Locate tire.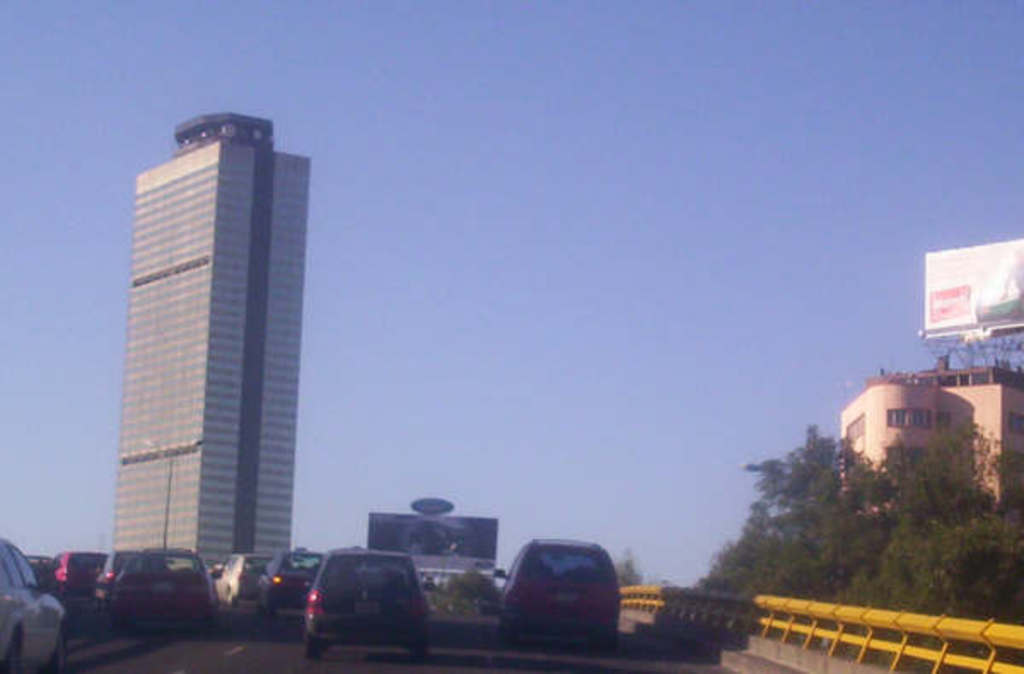
Bounding box: <bbox>111, 611, 119, 640</bbox>.
